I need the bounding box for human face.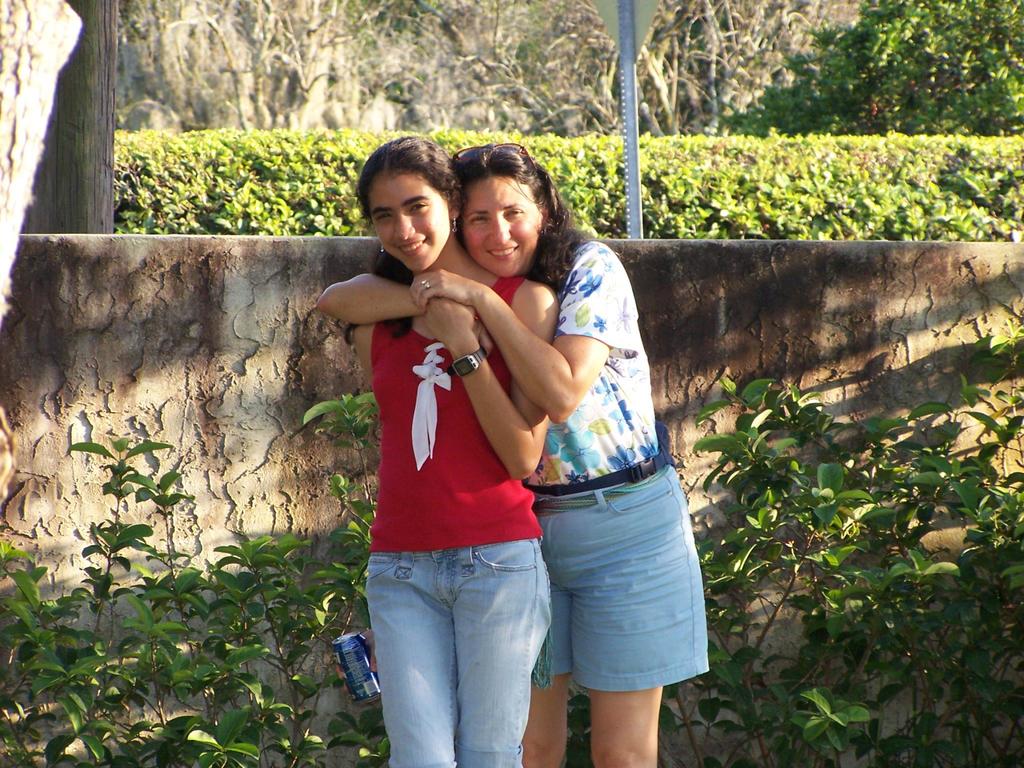
Here it is: crop(369, 167, 449, 270).
